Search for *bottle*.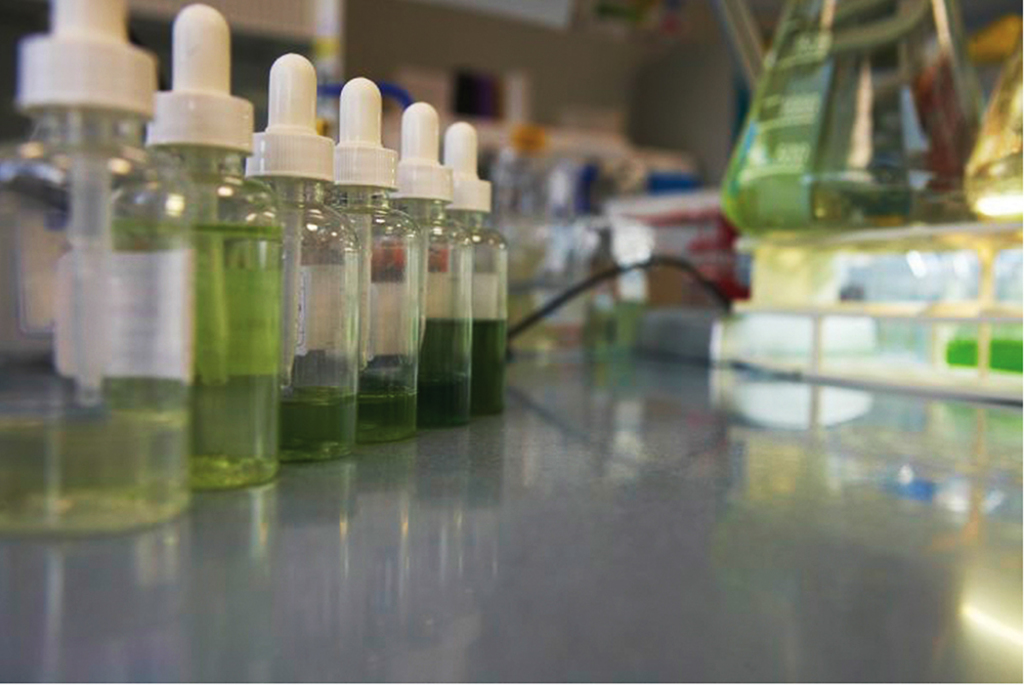
Found at pyautogui.locateOnScreen(0, 0, 200, 539).
